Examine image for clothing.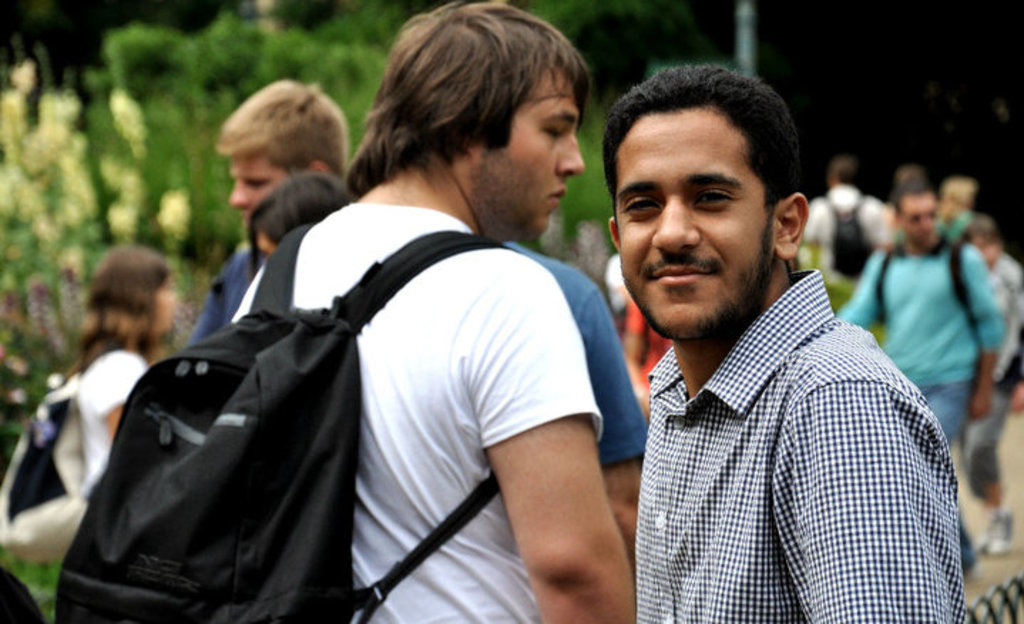
Examination result: <region>229, 197, 604, 623</region>.
